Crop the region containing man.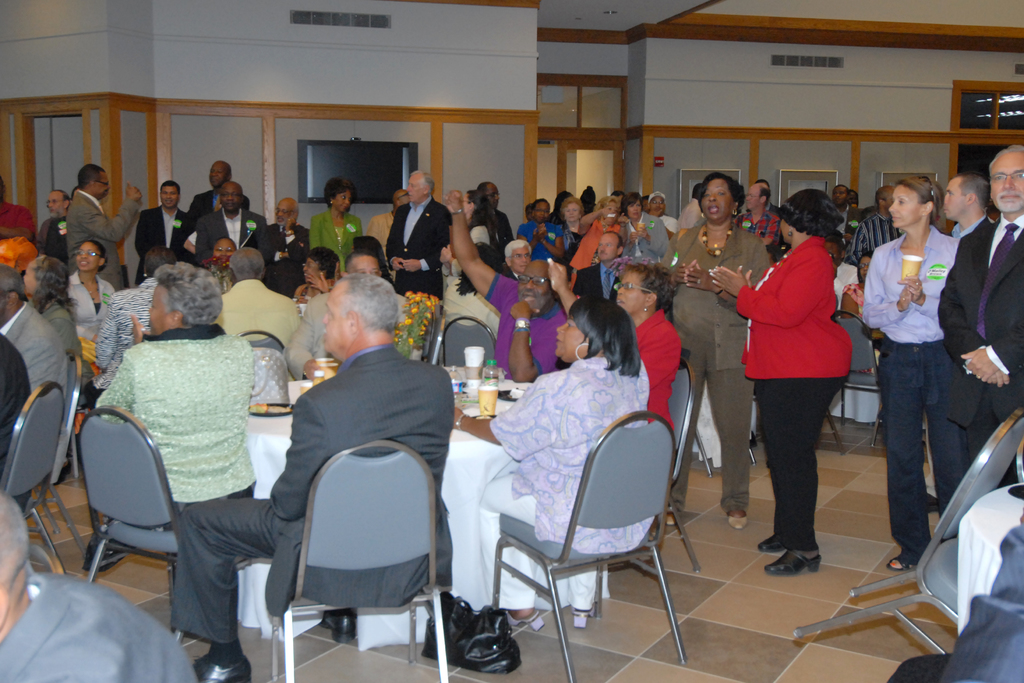
Crop region: (left=931, top=135, right=1023, bottom=475).
